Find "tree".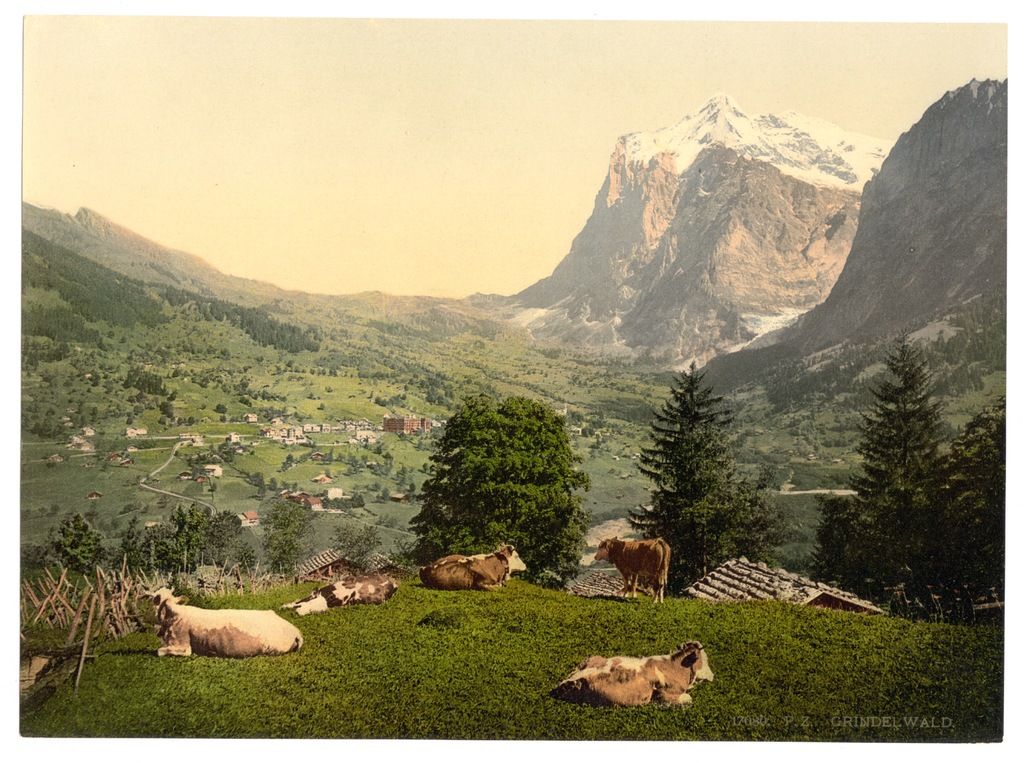
locate(844, 321, 972, 608).
